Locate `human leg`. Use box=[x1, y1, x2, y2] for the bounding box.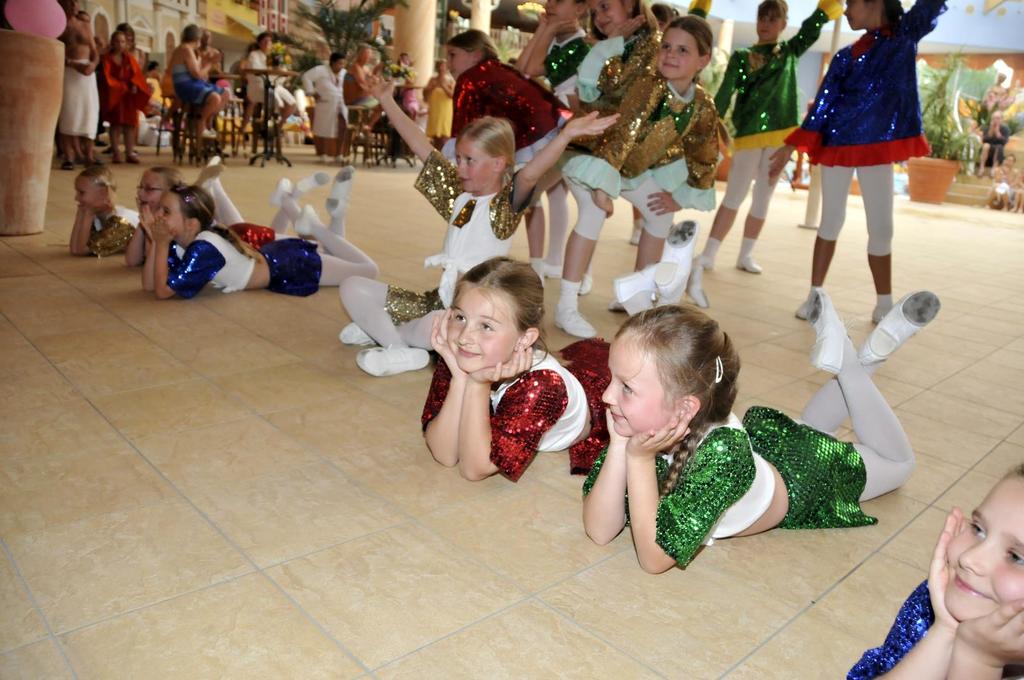
box=[104, 89, 120, 157].
